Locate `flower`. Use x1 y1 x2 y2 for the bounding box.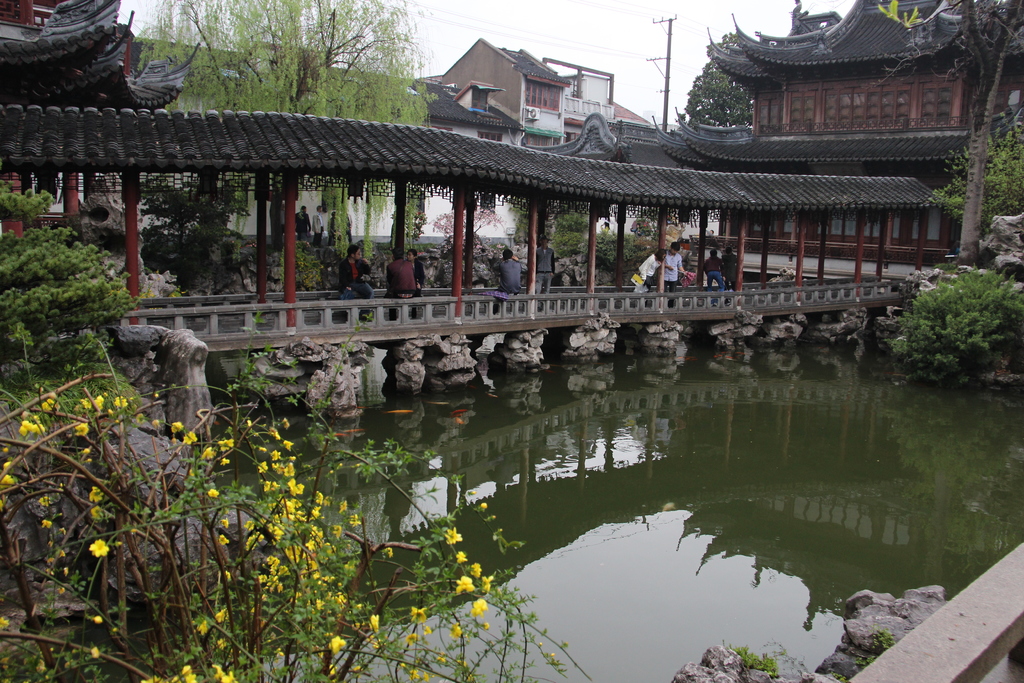
87 536 111 559.
